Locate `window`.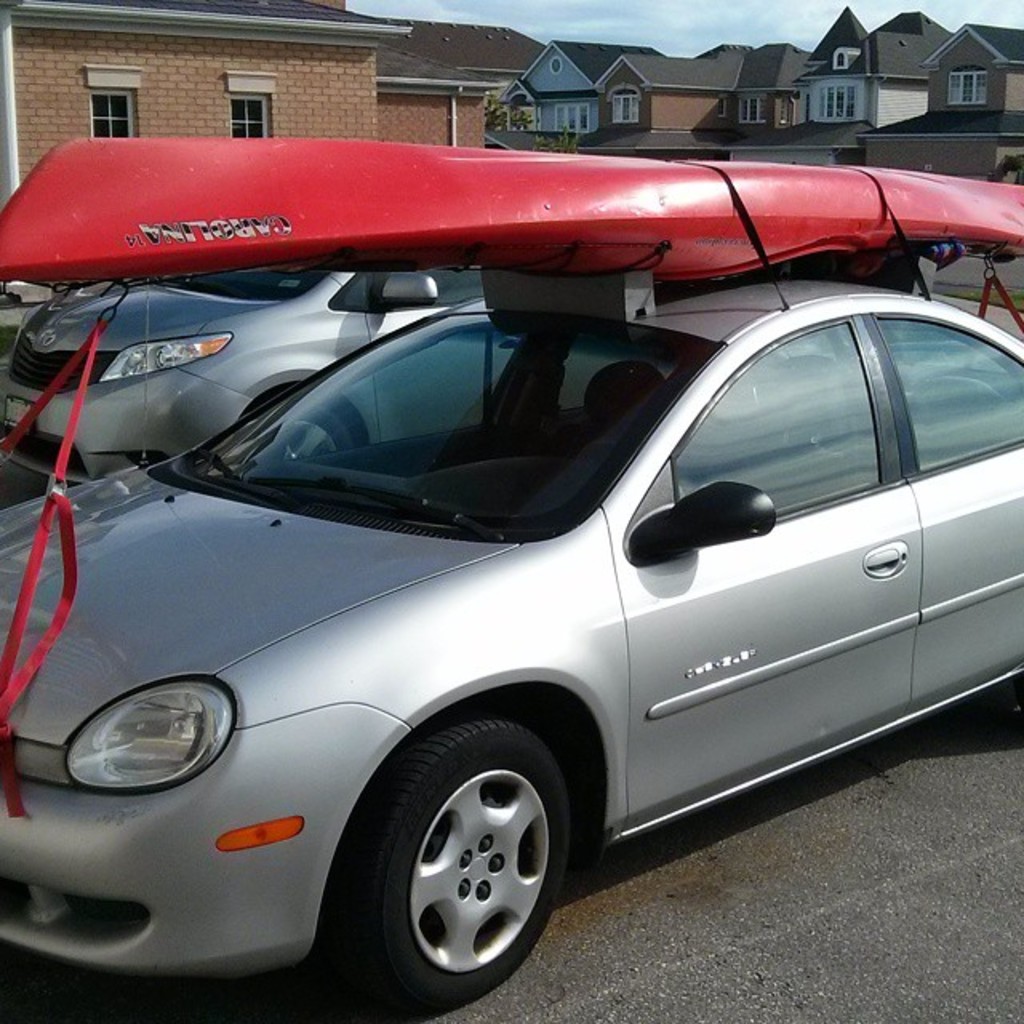
Bounding box: <box>741,93,768,126</box>.
